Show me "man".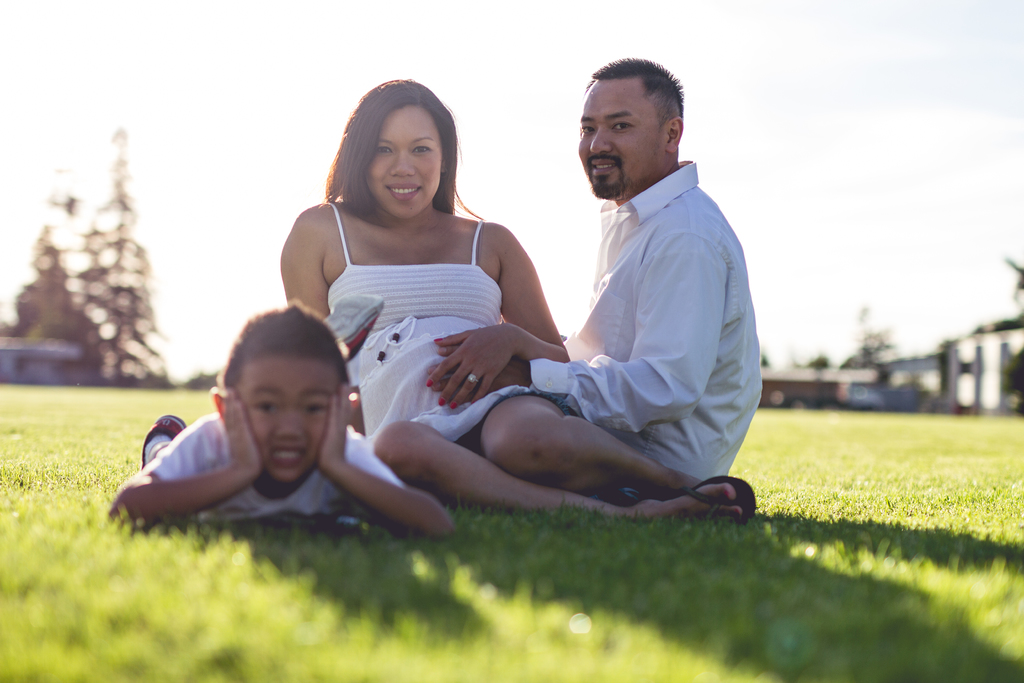
"man" is here: bbox=[484, 51, 773, 534].
